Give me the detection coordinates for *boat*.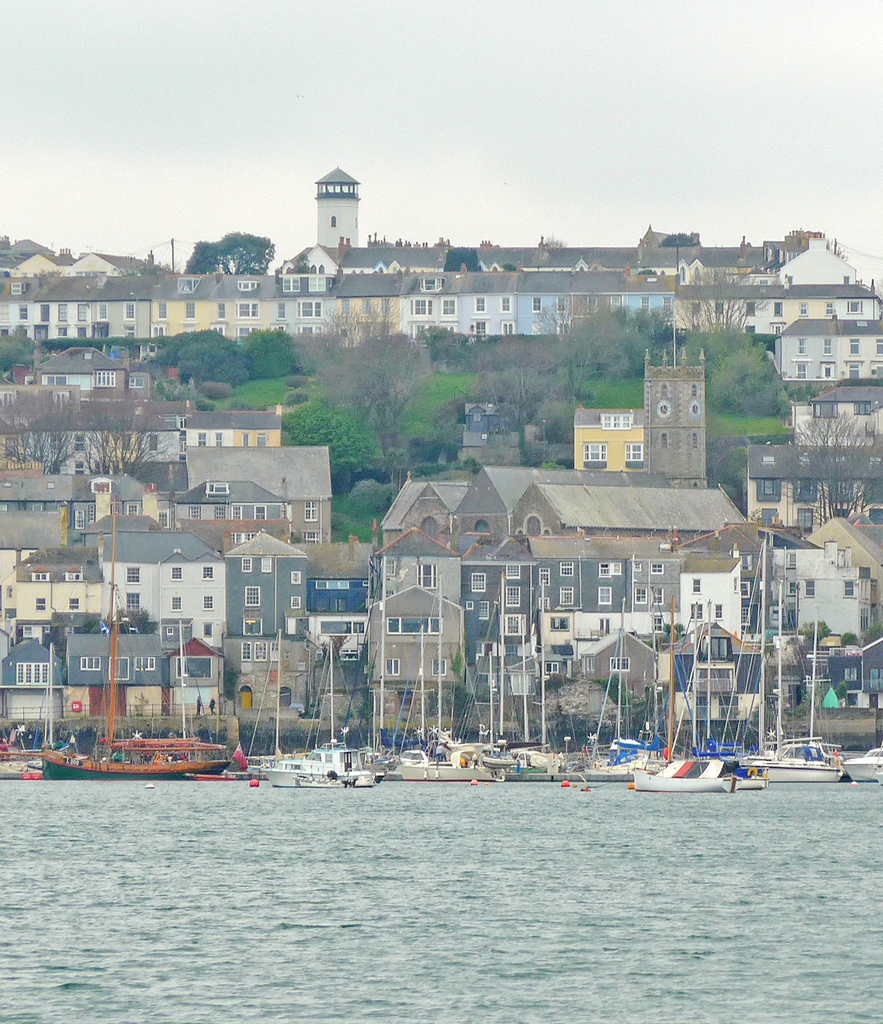
box(499, 620, 593, 783).
